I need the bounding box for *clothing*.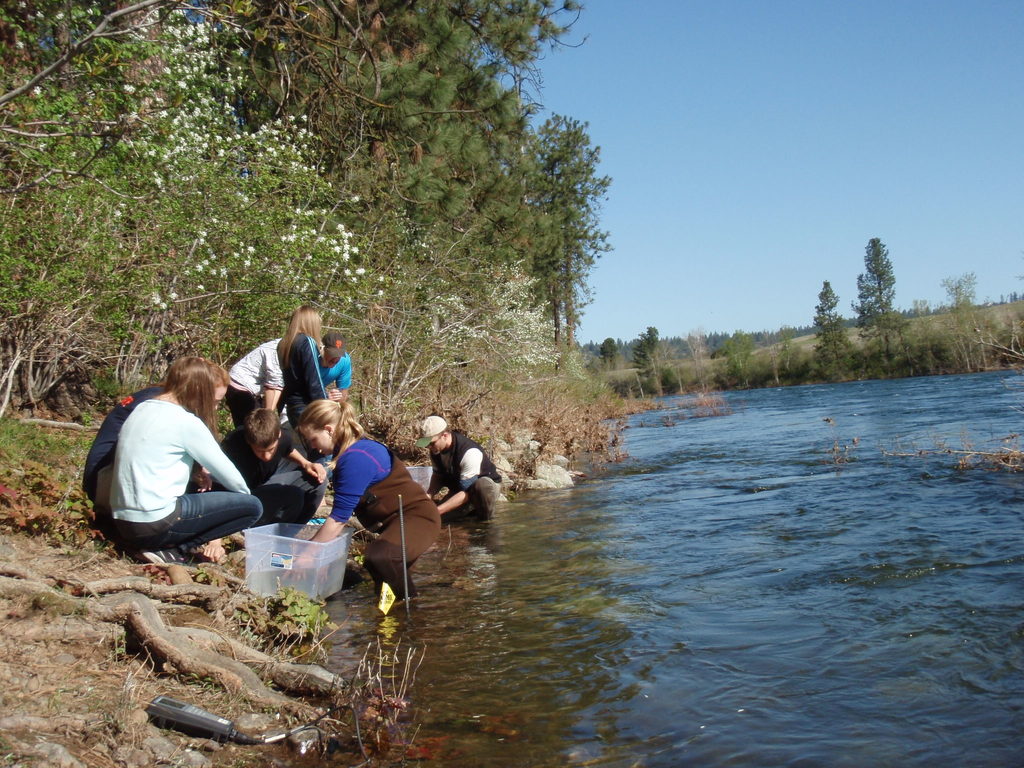
Here it is: box(219, 338, 290, 435).
